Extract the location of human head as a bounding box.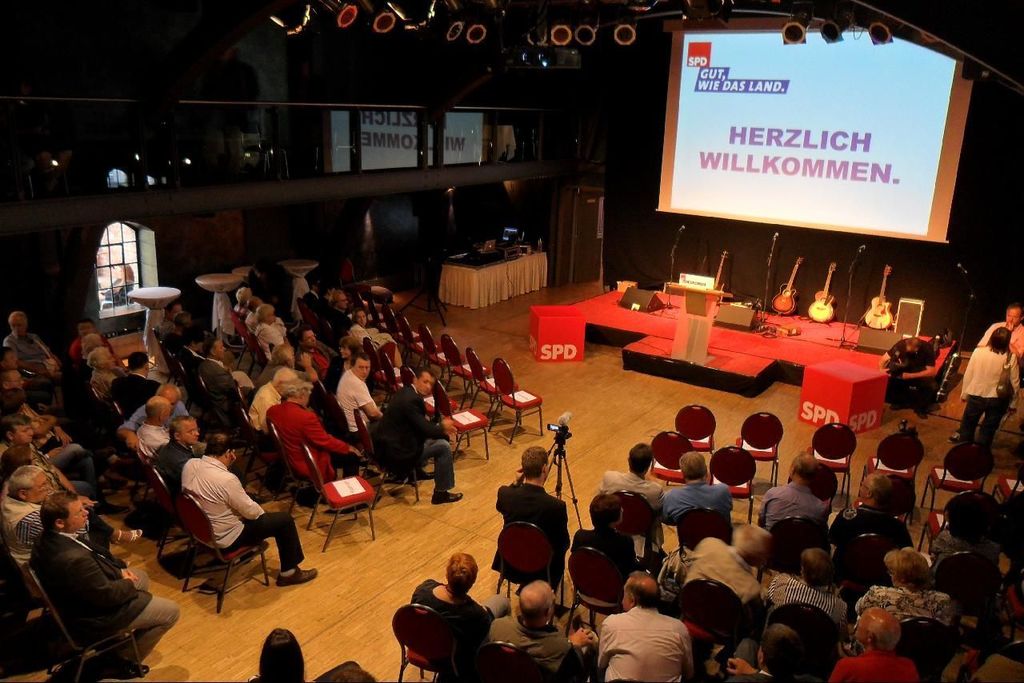
<box>415,369,435,395</box>.
